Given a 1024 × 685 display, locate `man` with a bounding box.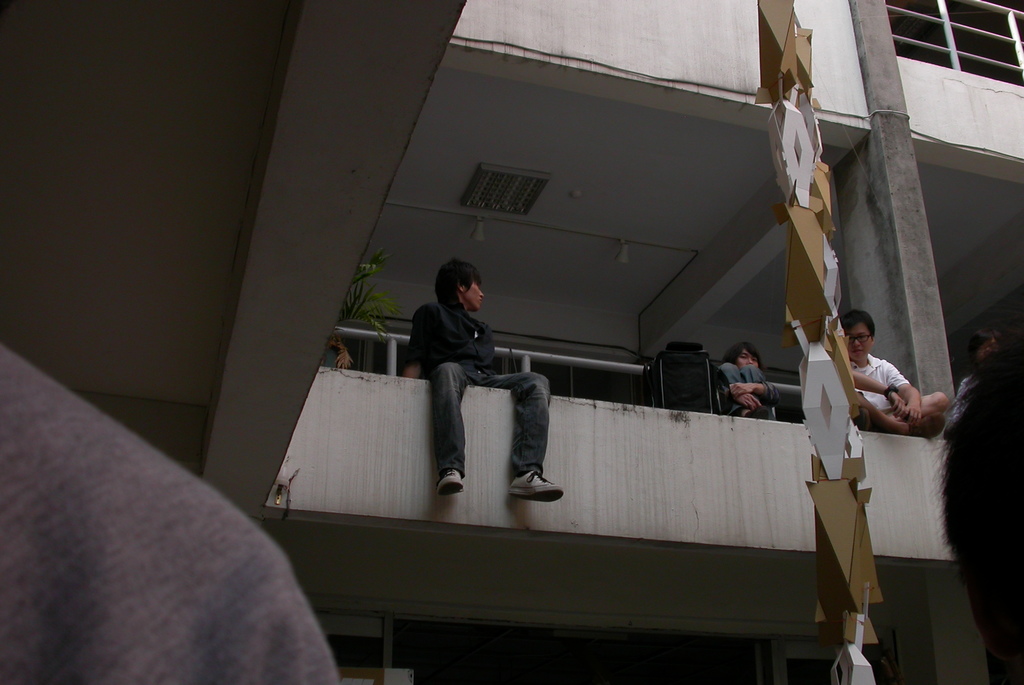
Located: {"left": 715, "top": 346, "right": 781, "bottom": 423}.
